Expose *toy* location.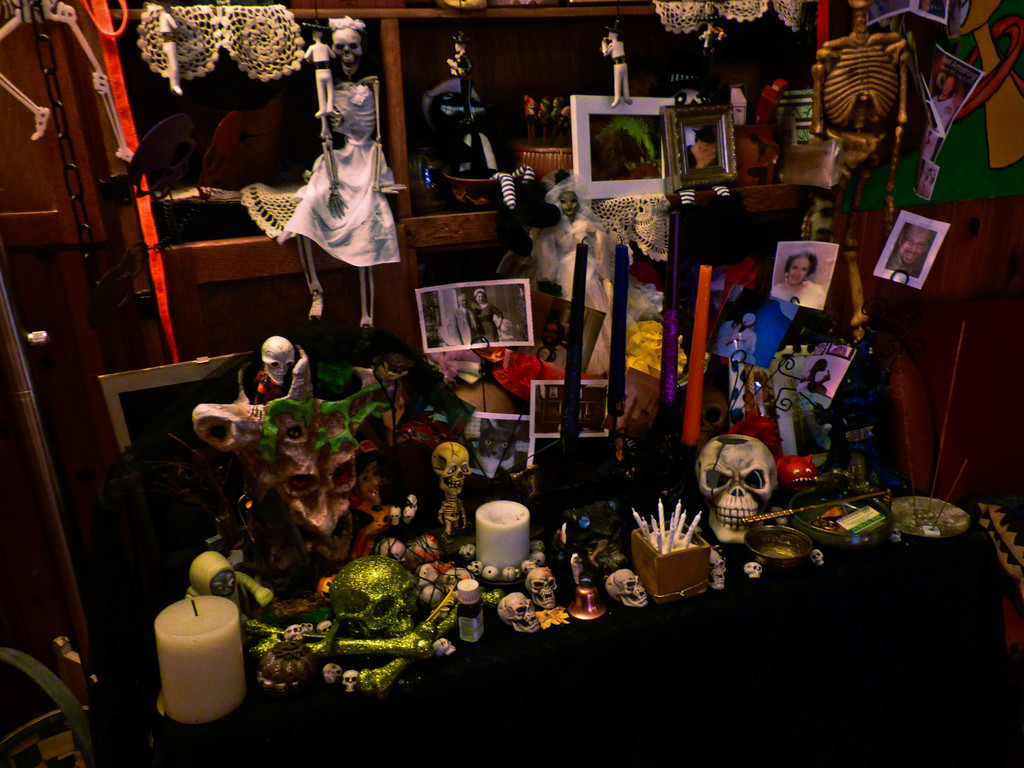
Exposed at (left=243, top=17, right=399, bottom=330).
